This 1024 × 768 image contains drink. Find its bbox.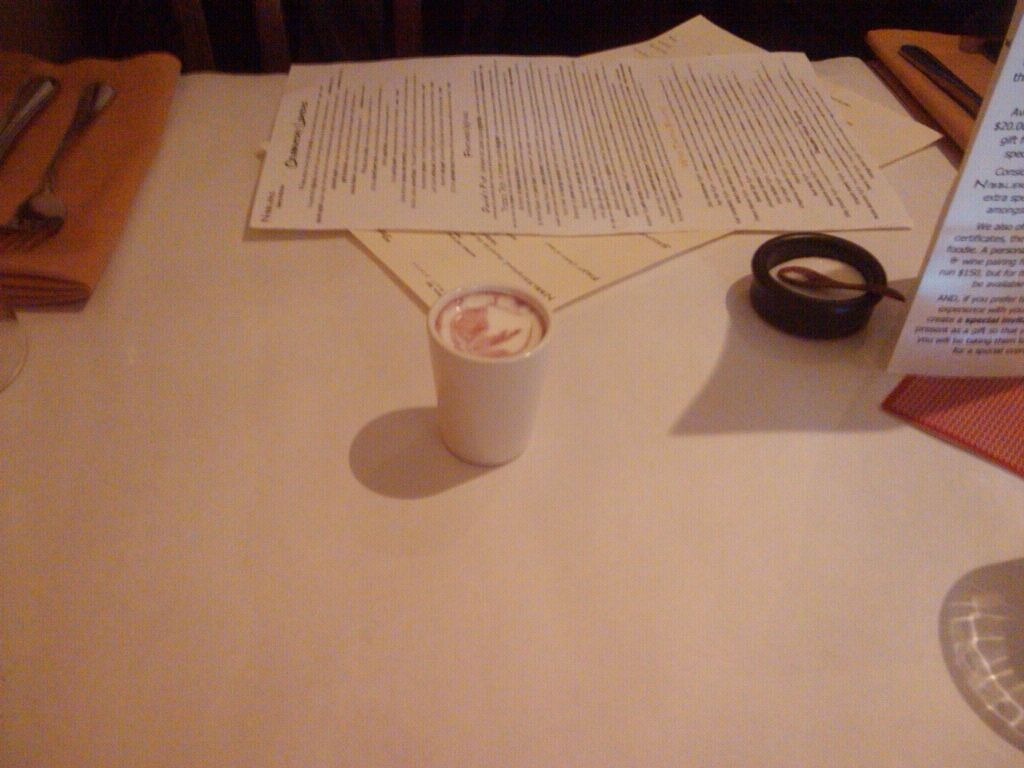
locate(417, 284, 535, 460).
